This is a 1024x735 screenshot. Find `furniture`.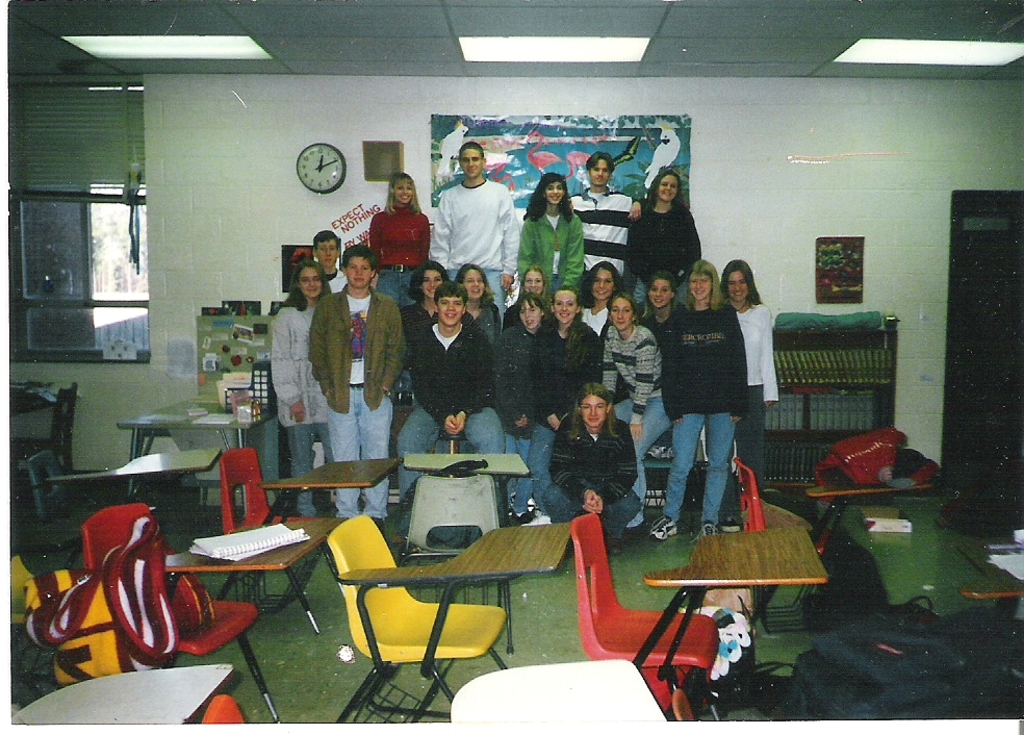
Bounding box: [213, 445, 402, 634].
